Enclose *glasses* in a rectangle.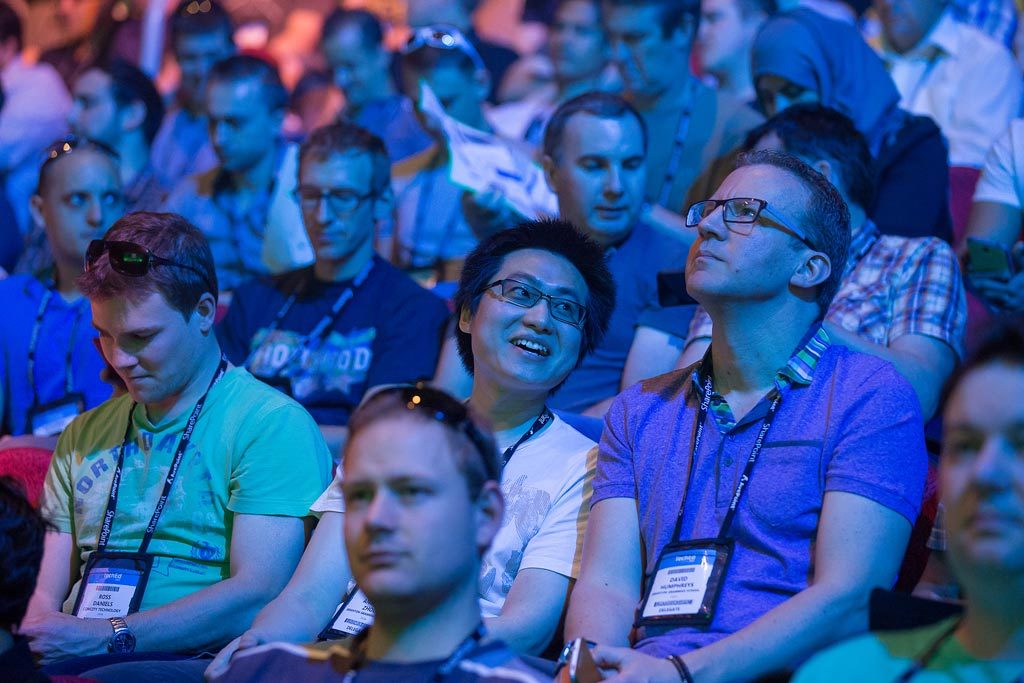
(474, 277, 589, 326).
